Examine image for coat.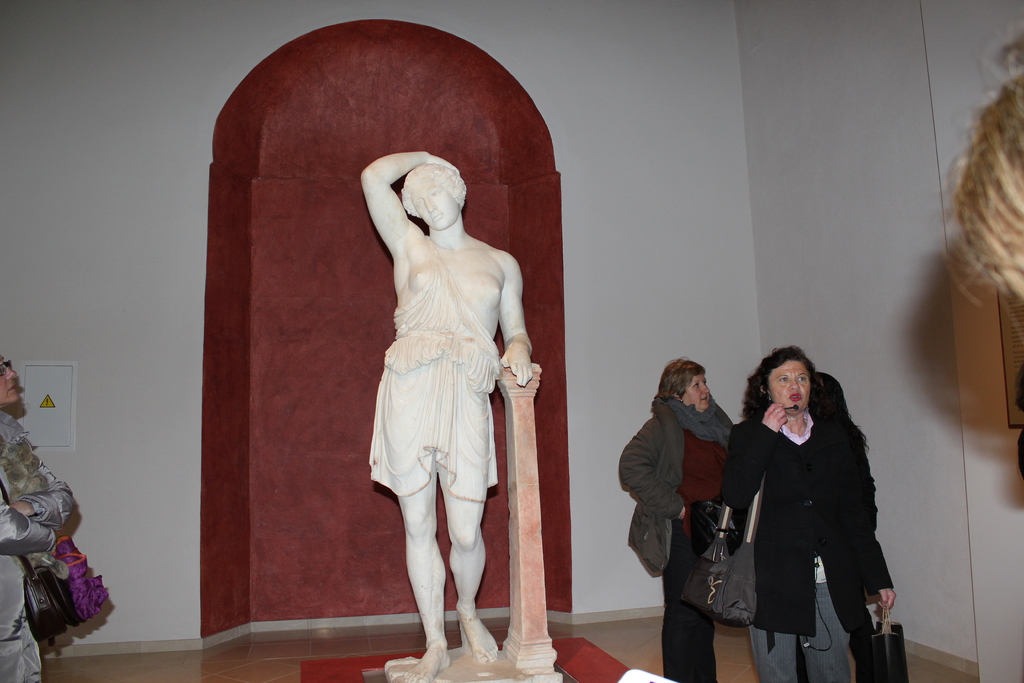
Examination result: select_region(620, 399, 749, 577).
